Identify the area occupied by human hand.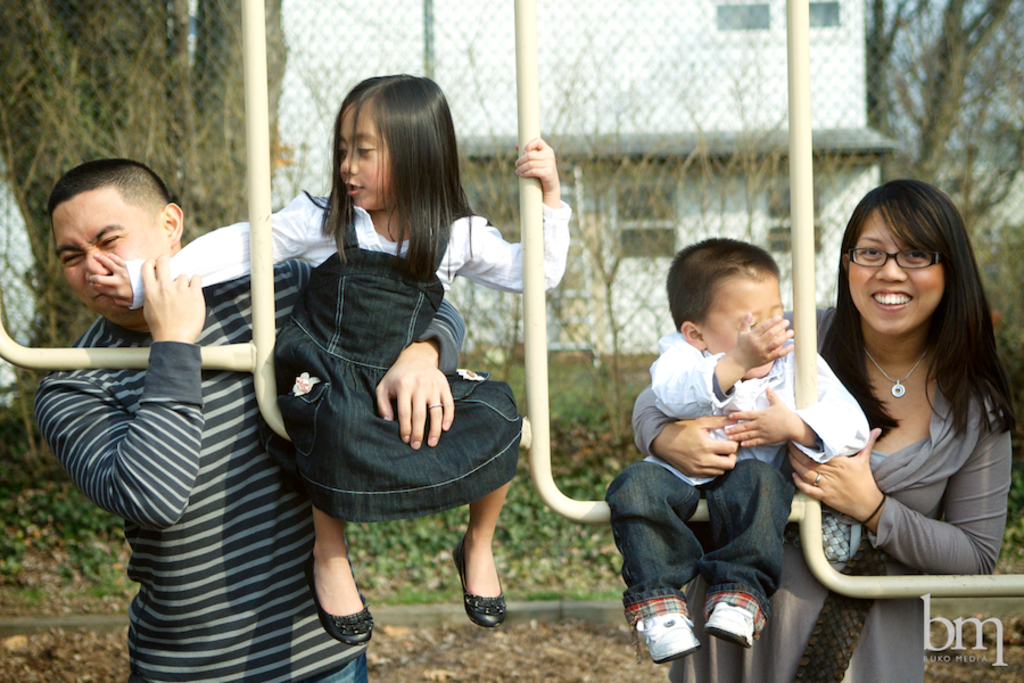
Area: 373 342 443 446.
